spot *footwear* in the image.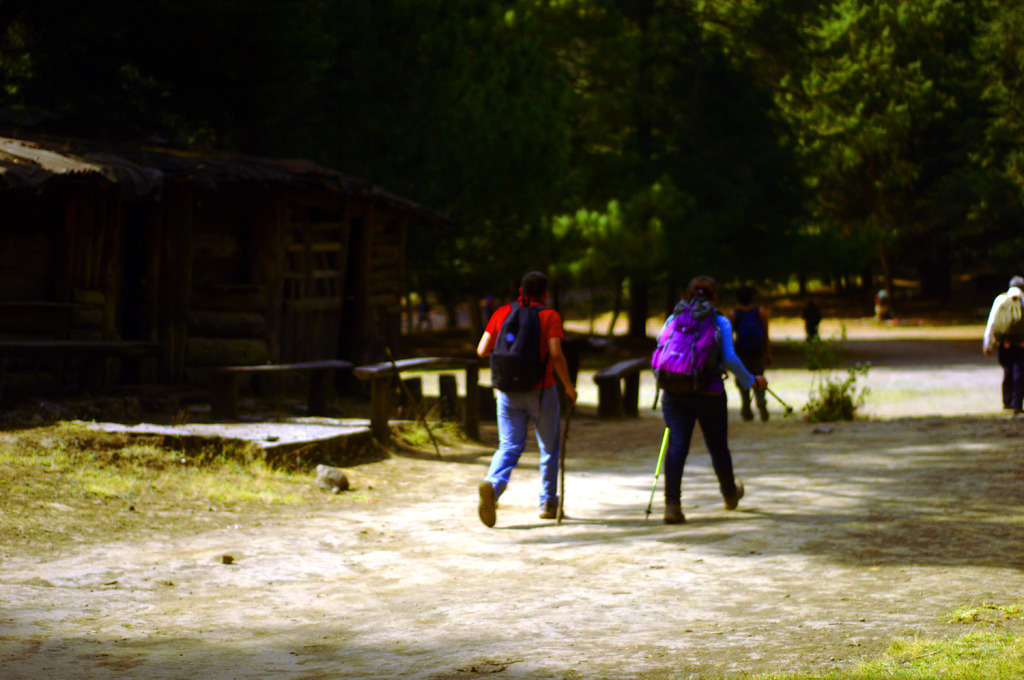
*footwear* found at x1=721, y1=477, x2=745, y2=510.
